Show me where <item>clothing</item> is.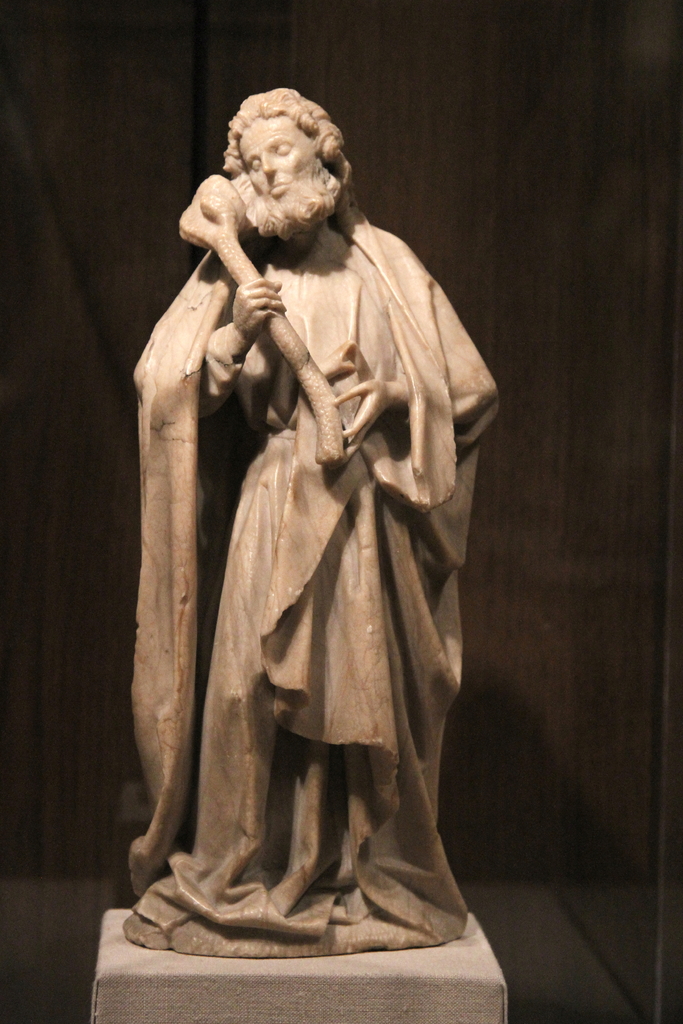
<item>clothing</item> is at pyautogui.locateOnScreen(128, 206, 493, 963).
